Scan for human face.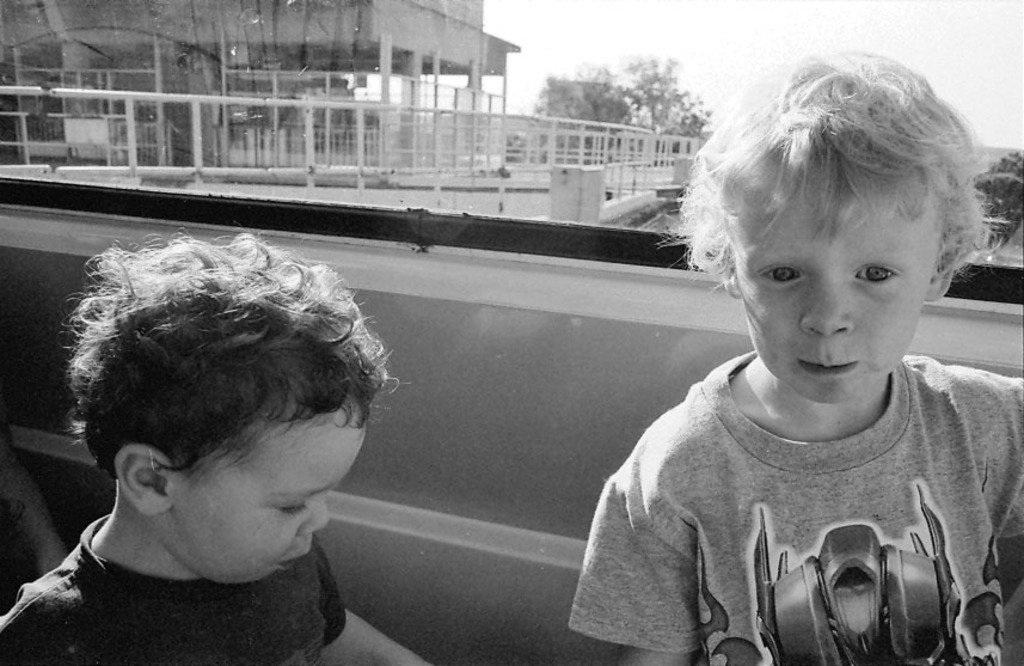
Scan result: locate(730, 170, 945, 403).
